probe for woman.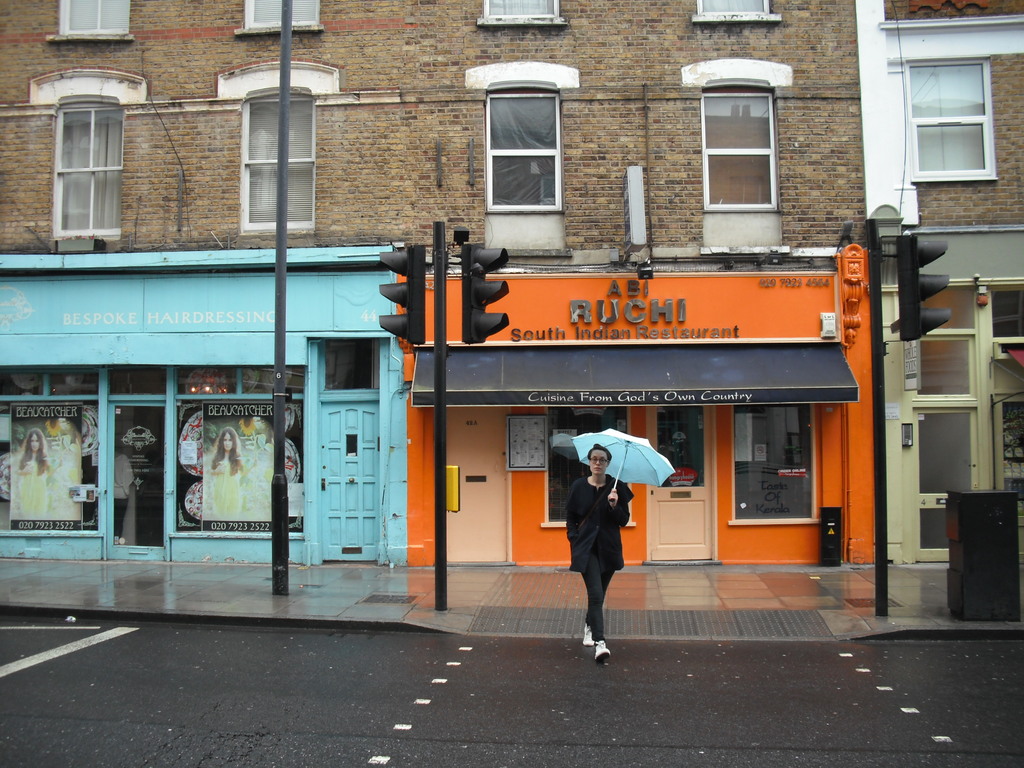
Probe result: (17, 428, 63, 520).
